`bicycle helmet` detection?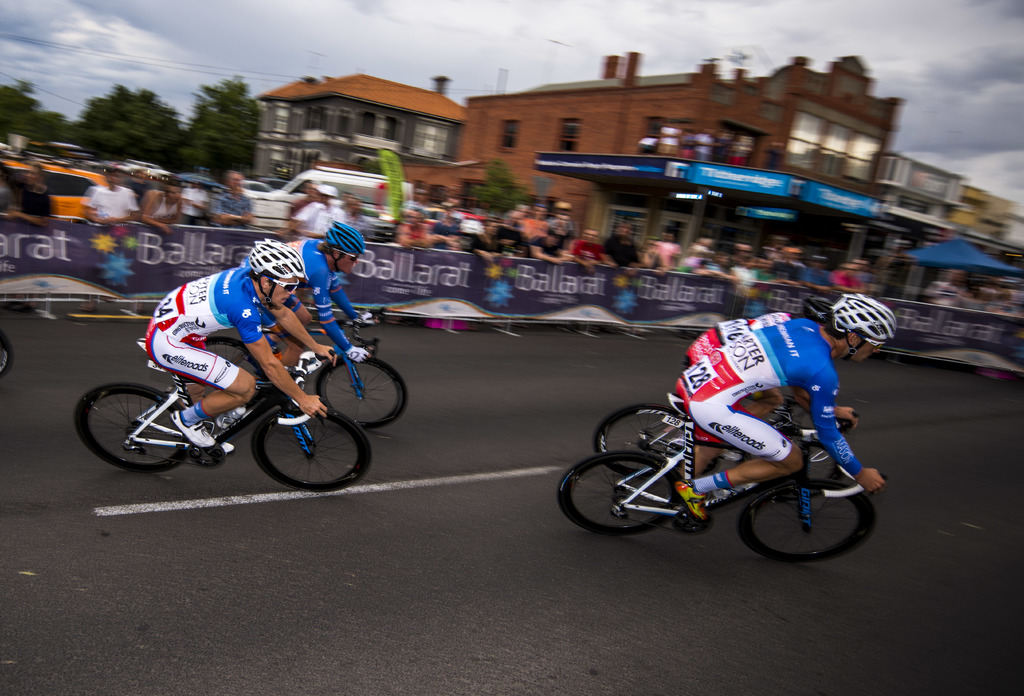
detection(801, 299, 834, 323)
